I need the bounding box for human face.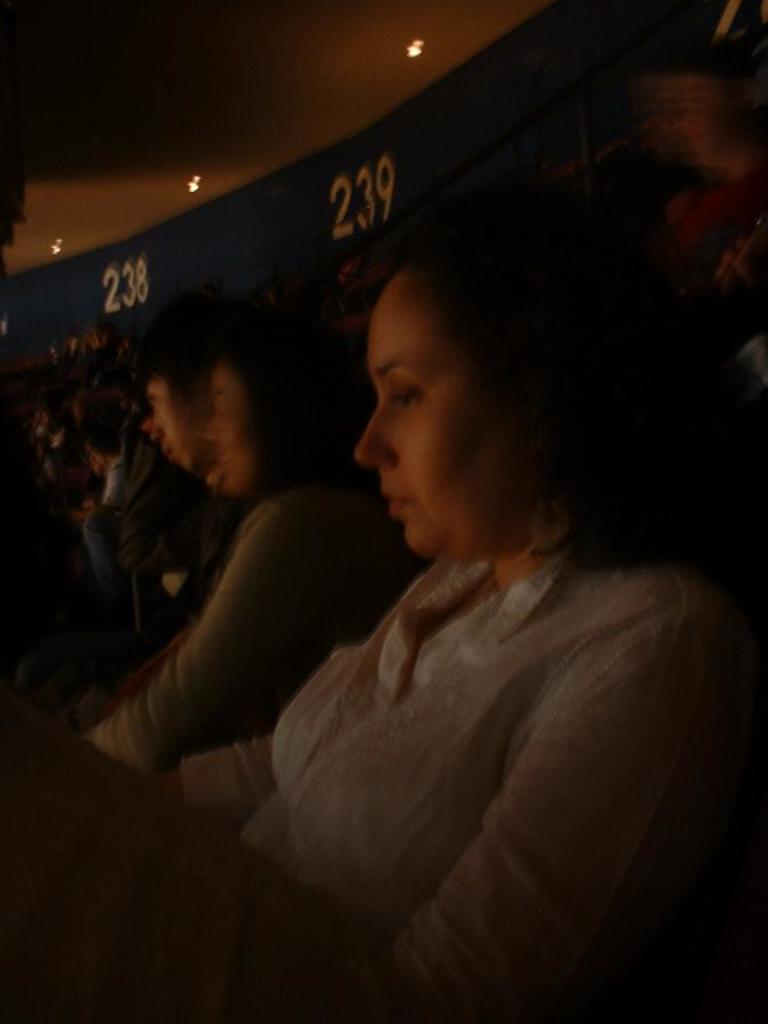
Here it is: 343 265 498 567.
